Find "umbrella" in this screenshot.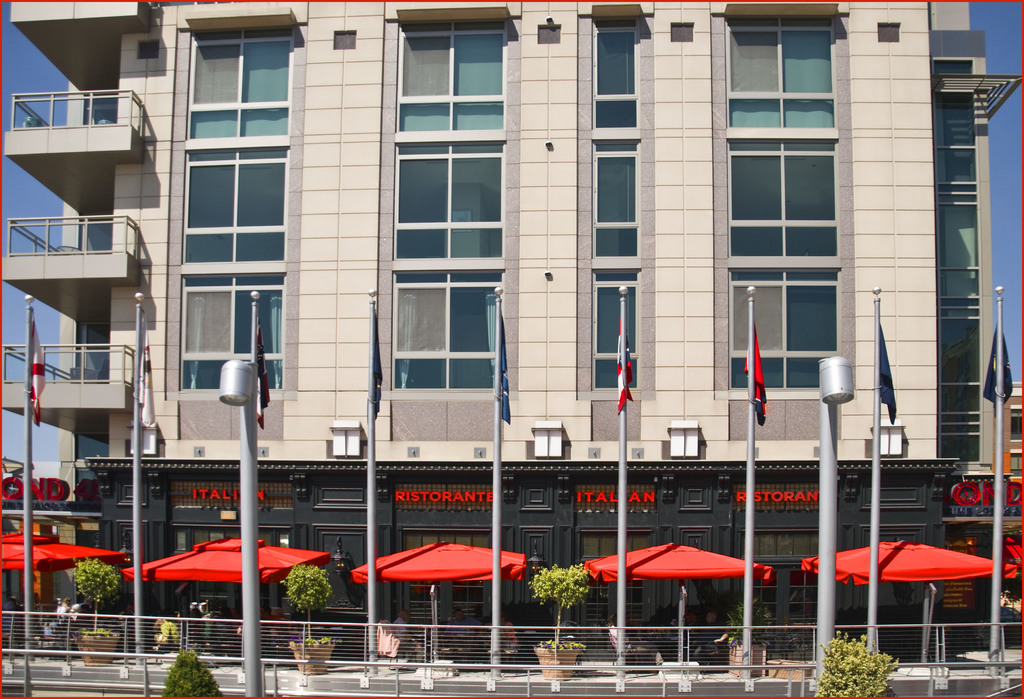
The bounding box for "umbrella" is (583,543,764,588).
